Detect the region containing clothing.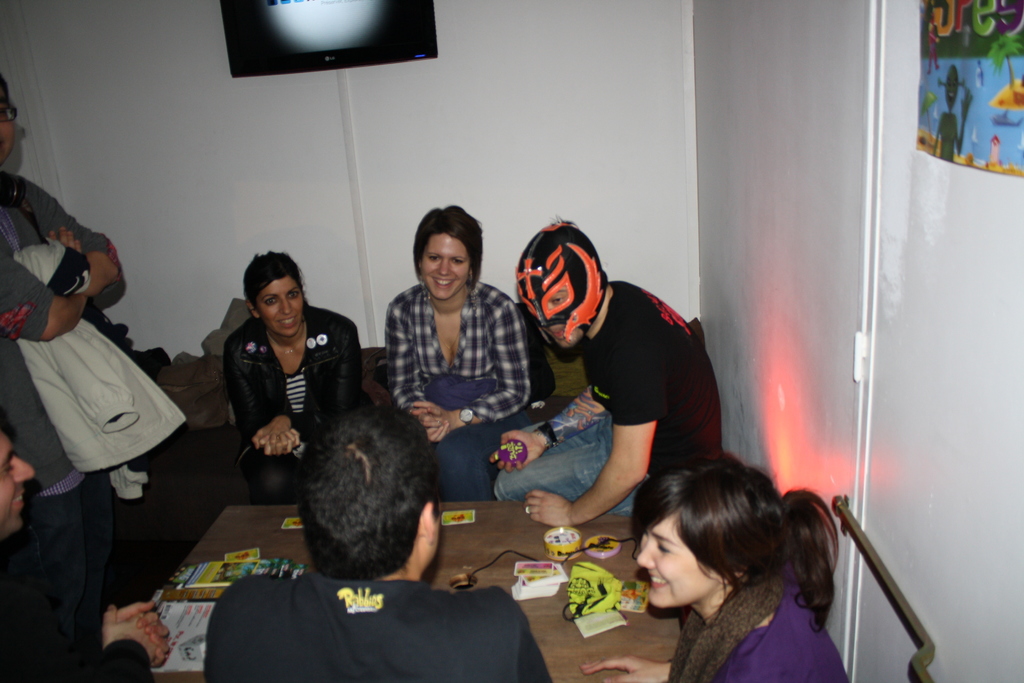
667/565/858/682.
